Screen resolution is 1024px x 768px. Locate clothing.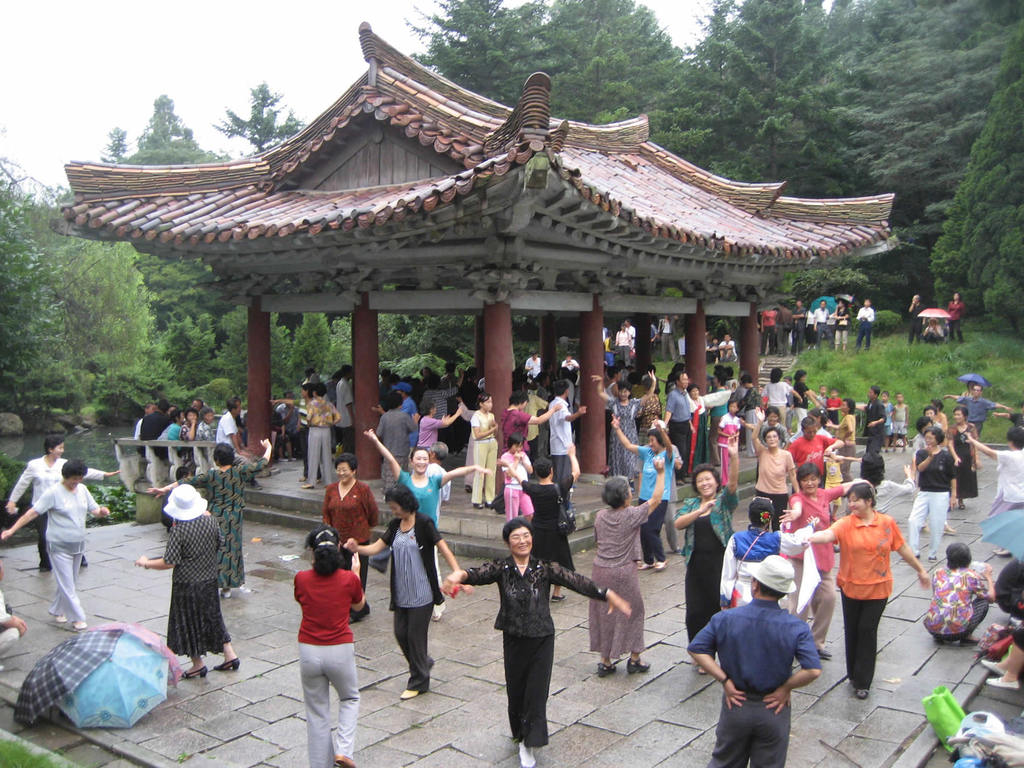
left=548, top=396, right=586, bottom=492.
